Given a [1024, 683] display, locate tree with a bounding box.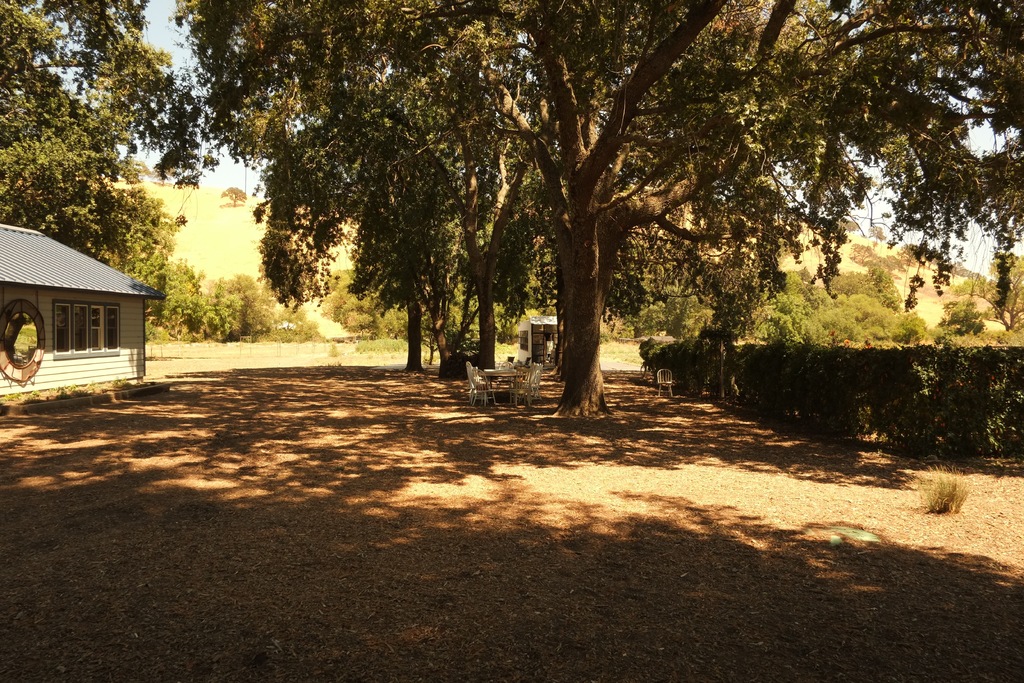
Located: bbox=[212, 272, 285, 338].
